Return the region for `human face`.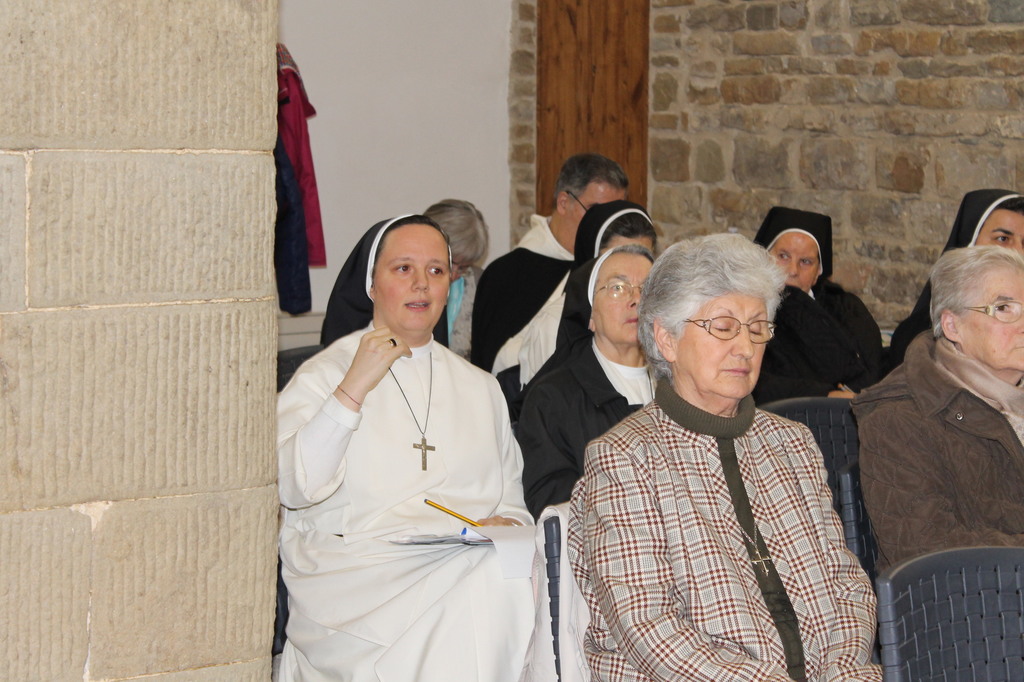
bbox(674, 293, 767, 400).
